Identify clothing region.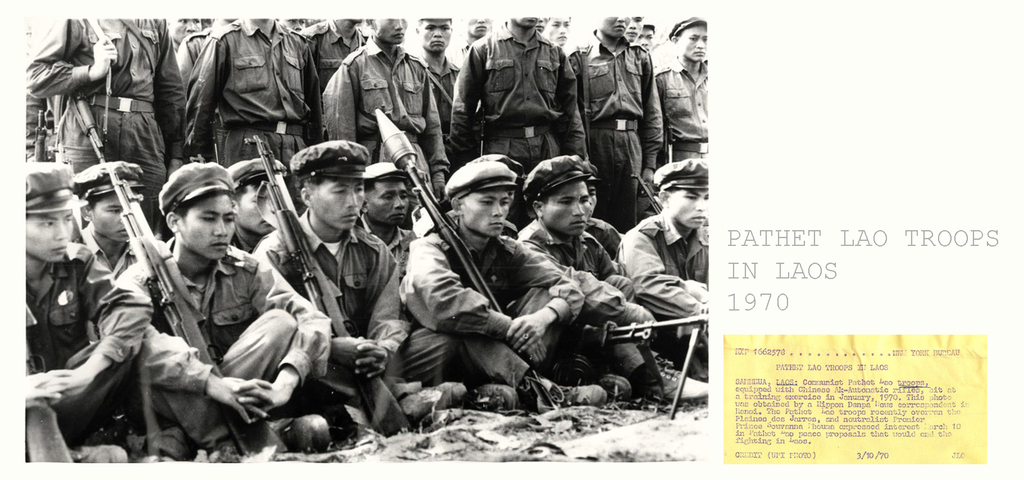
Region: (left=657, top=63, right=722, bottom=173).
